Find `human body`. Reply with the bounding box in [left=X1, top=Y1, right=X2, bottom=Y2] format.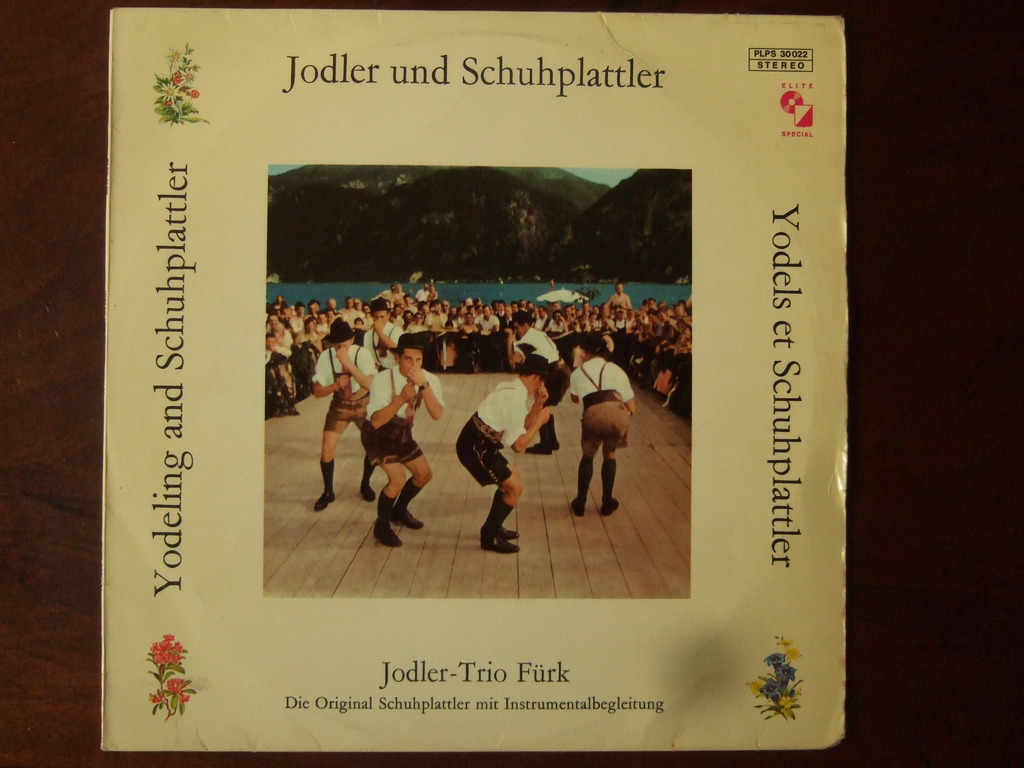
[left=458, top=373, right=551, bottom=559].
